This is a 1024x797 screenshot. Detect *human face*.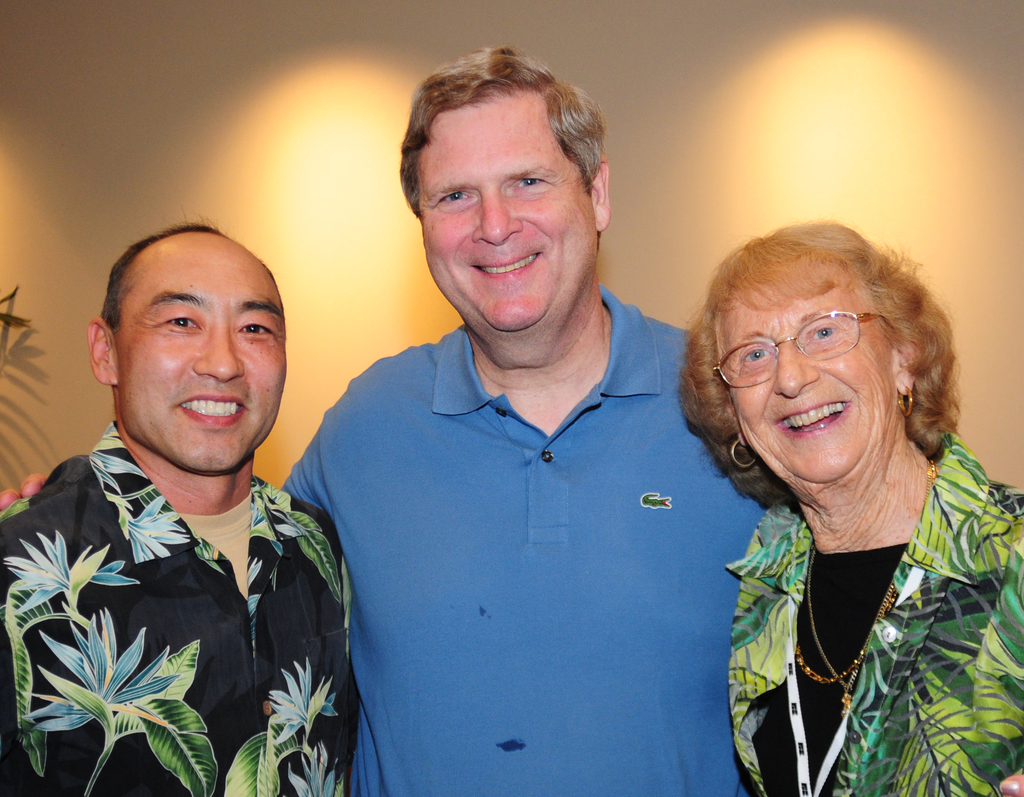
rect(116, 242, 288, 471).
